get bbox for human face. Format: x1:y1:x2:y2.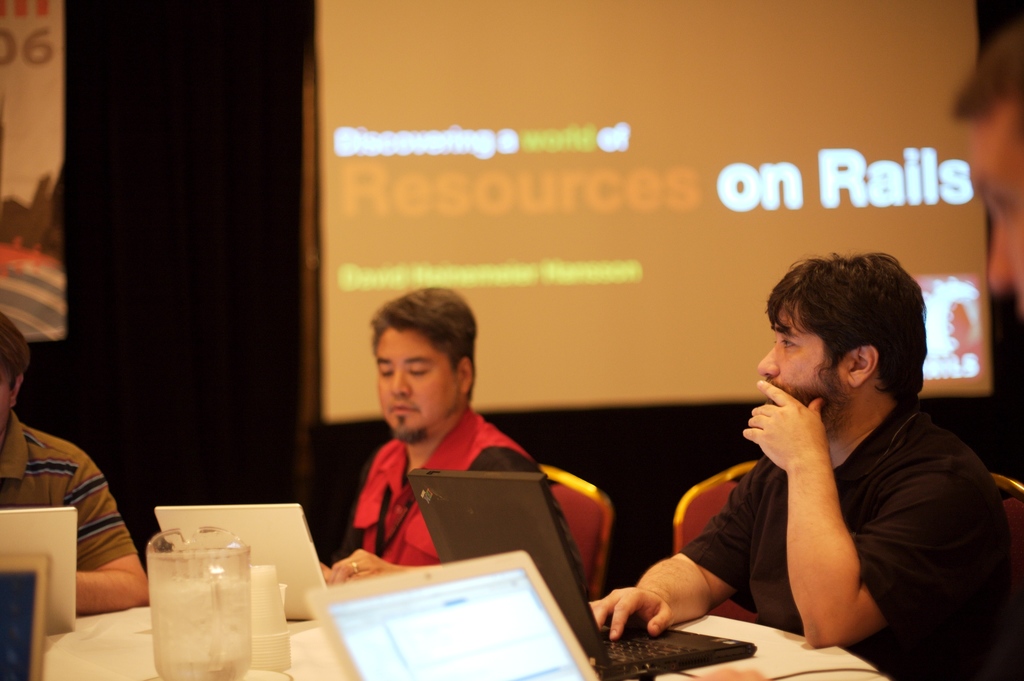
756:300:833:407.
